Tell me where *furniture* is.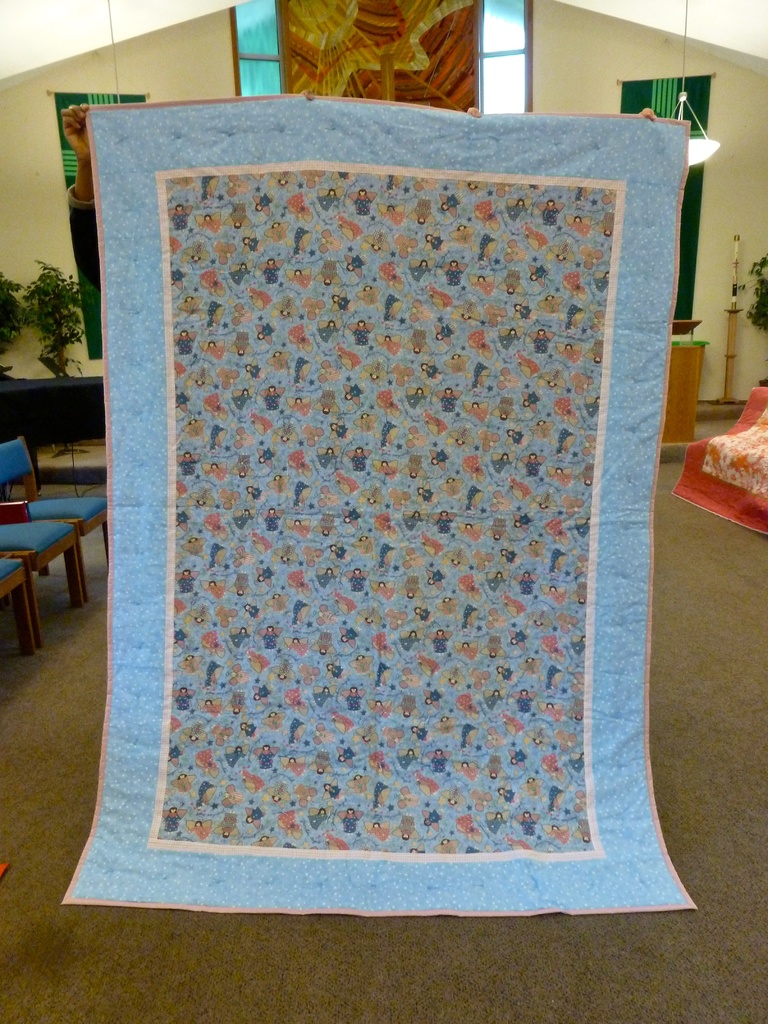
*furniture* is at {"x1": 0, "y1": 552, "x2": 44, "y2": 655}.
